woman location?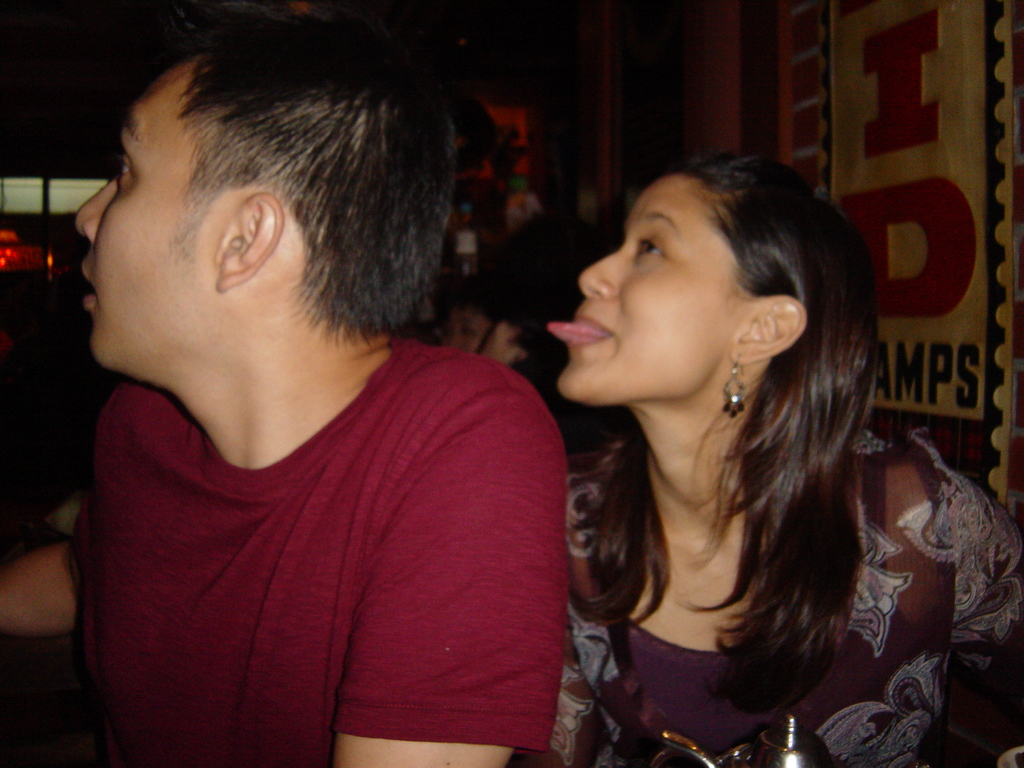
<region>509, 154, 1023, 767</region>
